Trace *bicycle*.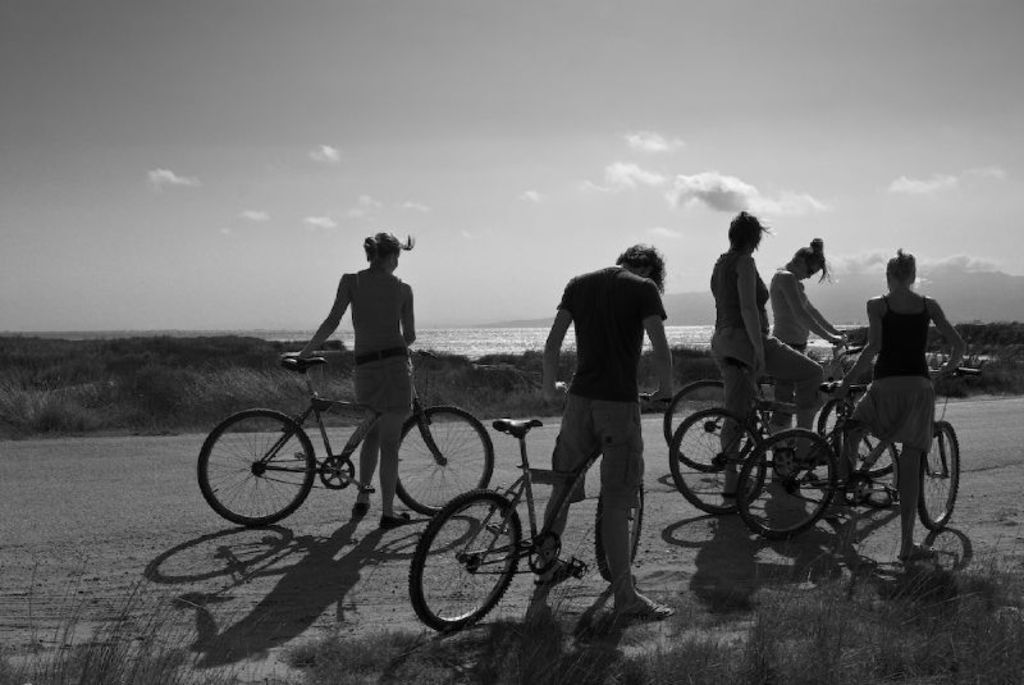
Traced to 731,359,980,551.
